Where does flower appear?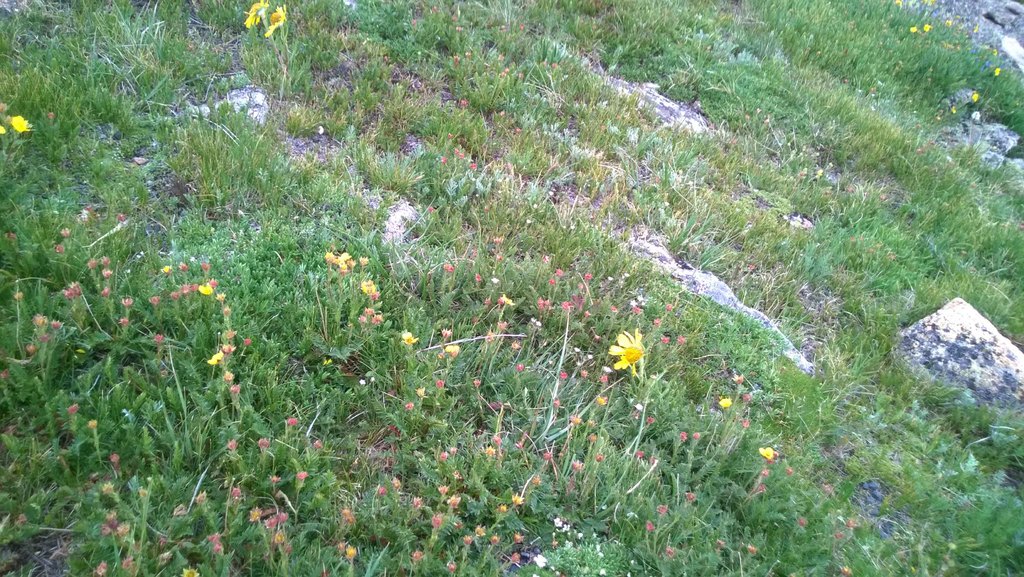
Appears at box(3, 125, 8, 138).
